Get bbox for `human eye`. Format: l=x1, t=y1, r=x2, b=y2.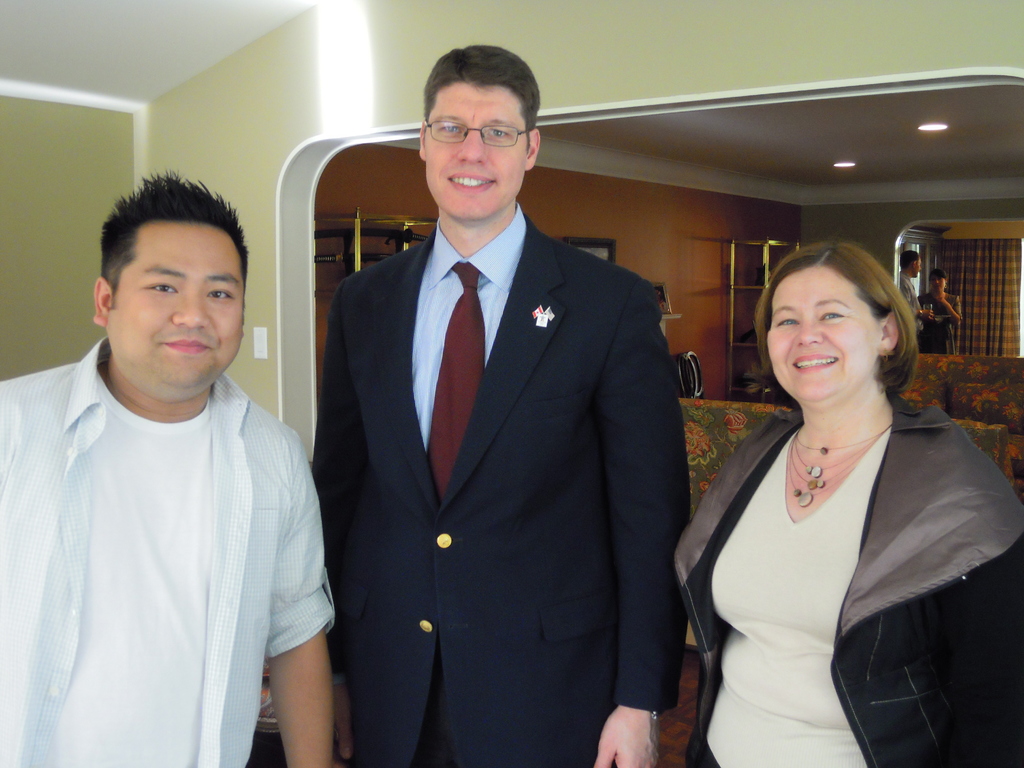
l=819, t=308, r=849, b=323.
